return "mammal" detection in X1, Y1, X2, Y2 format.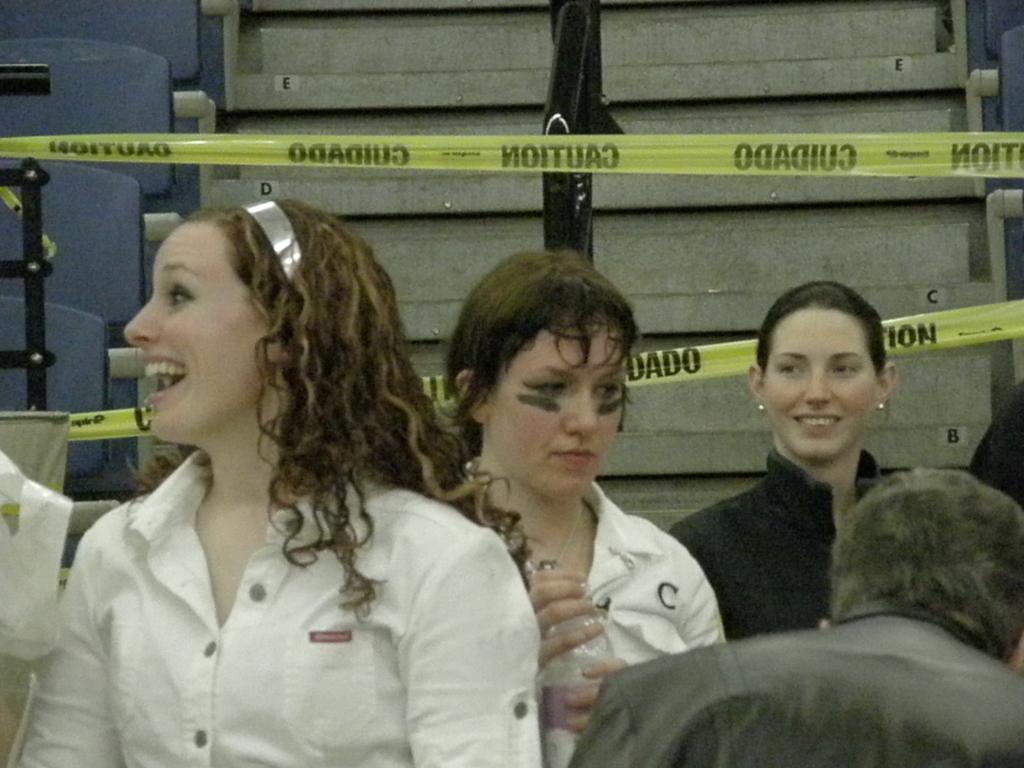
571, 463, 1023, 767.
